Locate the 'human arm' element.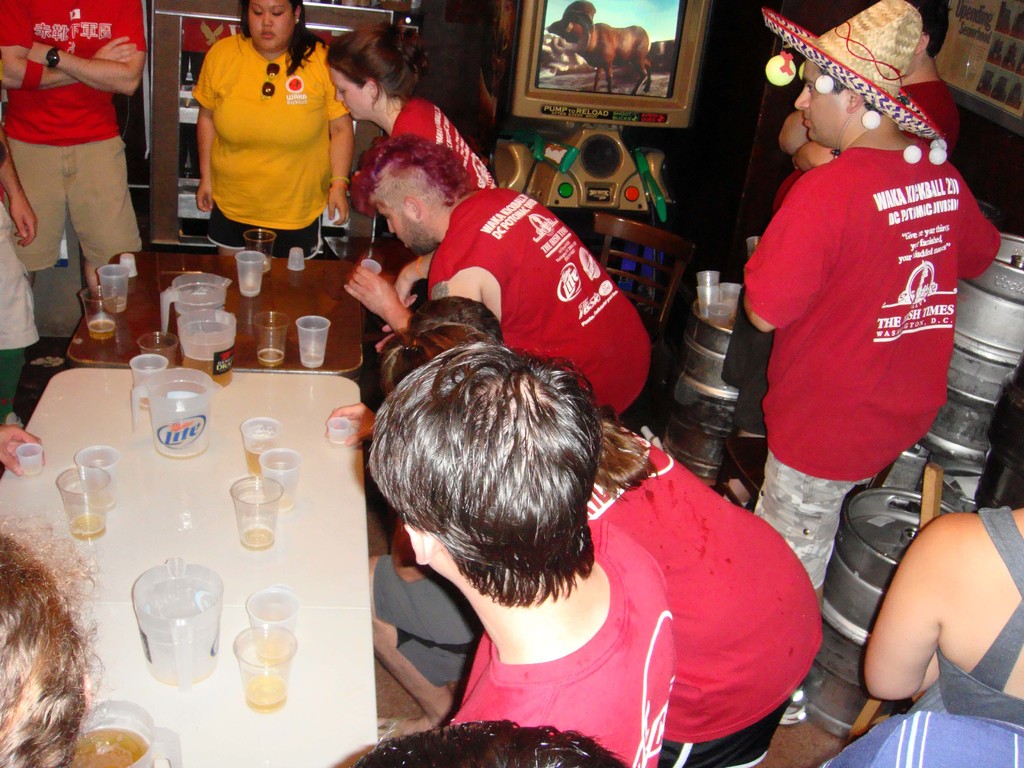
Element bbox: (left=0, top=85, right=38, bottom=250).
